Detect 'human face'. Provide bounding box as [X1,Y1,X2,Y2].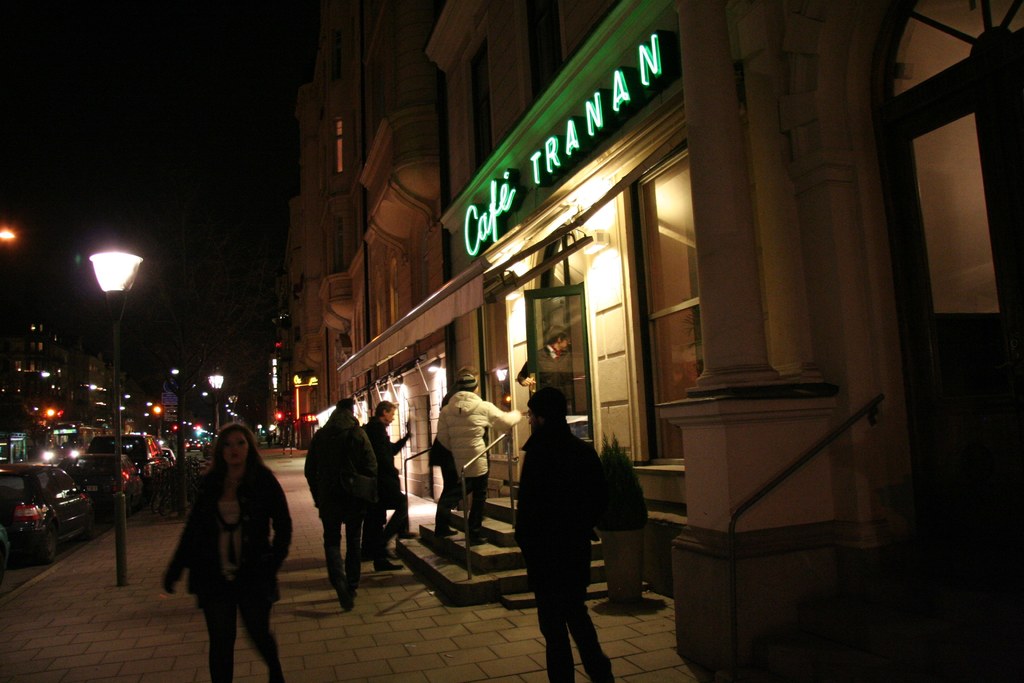
[223,432,248,463].
